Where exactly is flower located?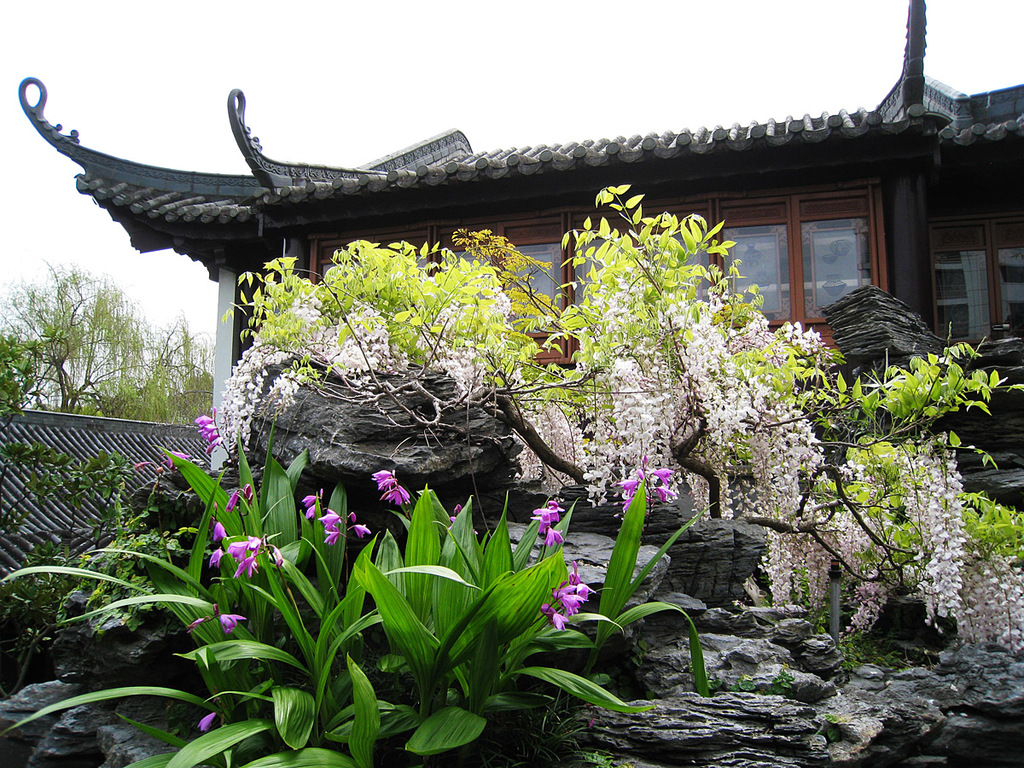
Its bounding box is 317/514/340/526.
